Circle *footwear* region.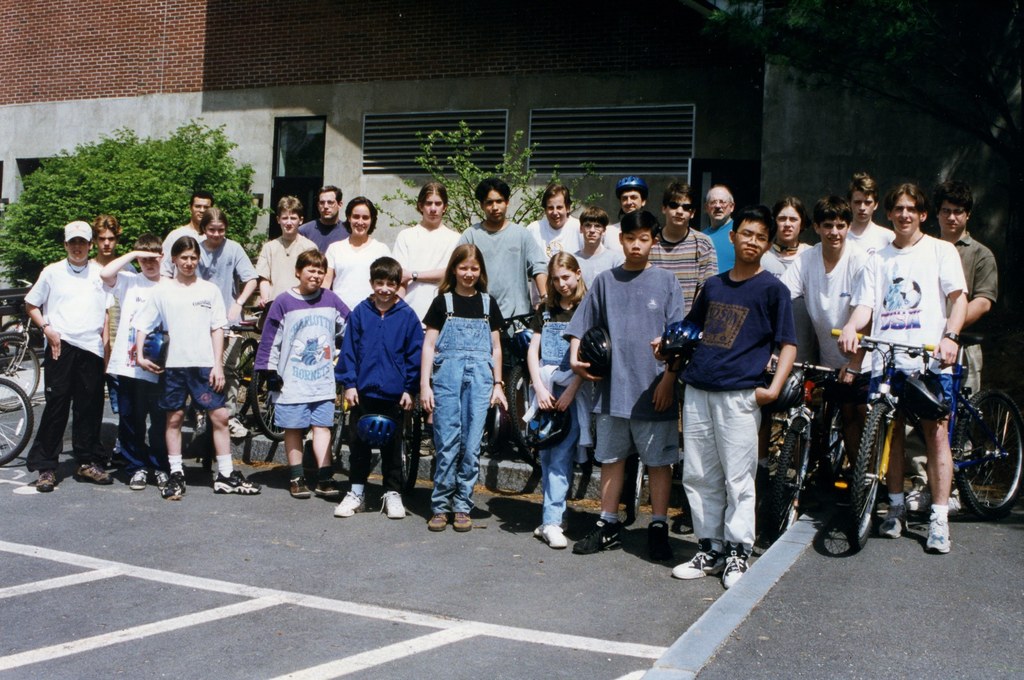
Region: 572 518 625 552.
